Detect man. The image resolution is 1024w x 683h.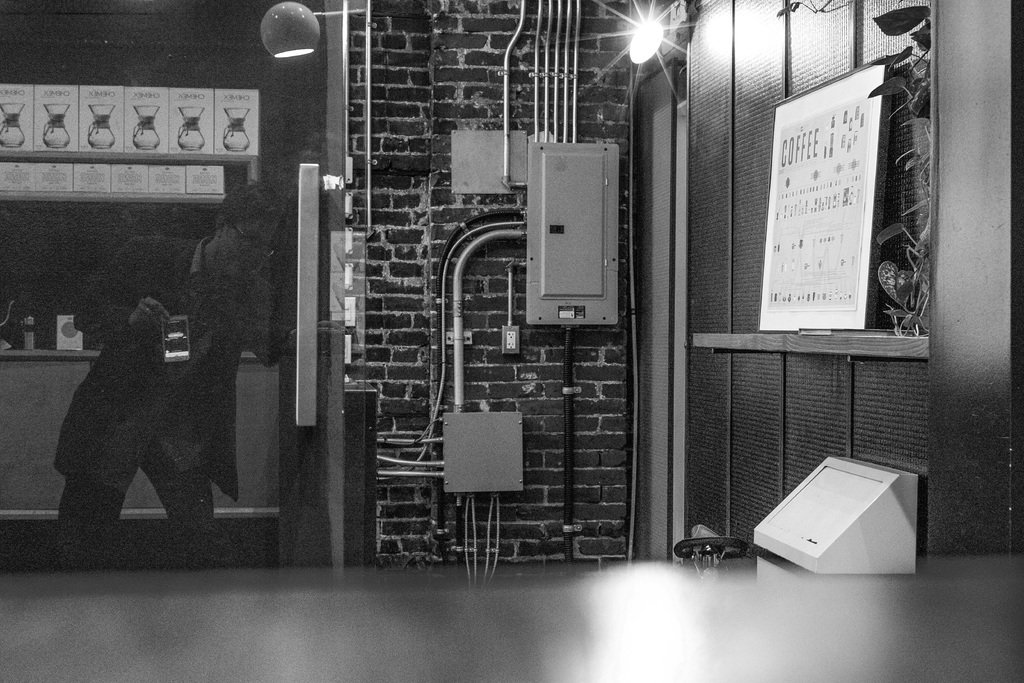
bbox=(48, 176, 284, 575).
